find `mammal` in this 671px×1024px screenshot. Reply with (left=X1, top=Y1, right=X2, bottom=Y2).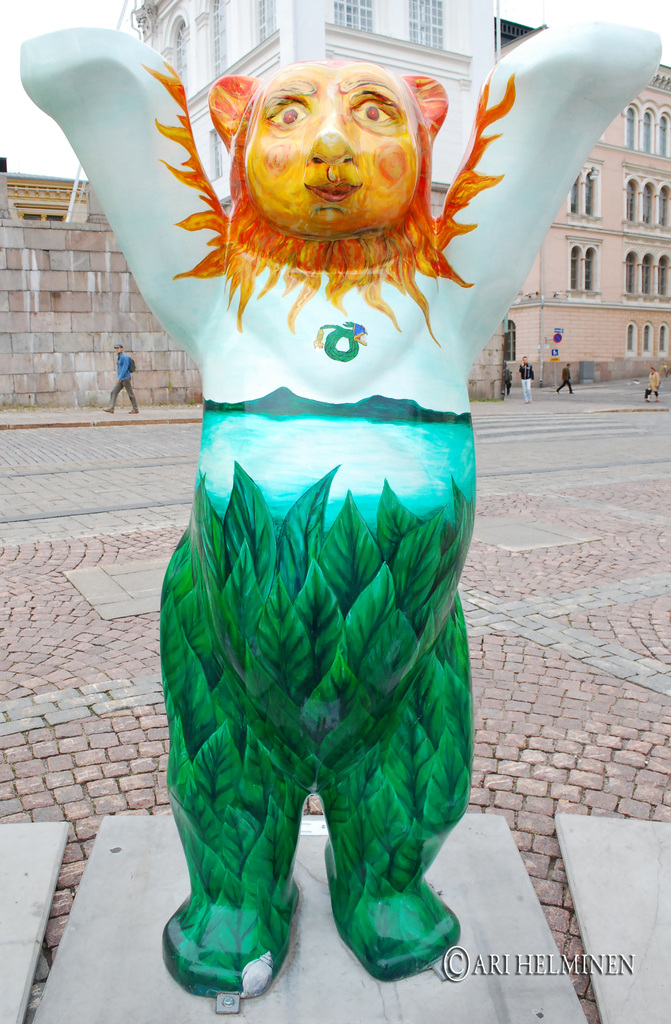
(left=96, top=335, right=150, bottom=422).
